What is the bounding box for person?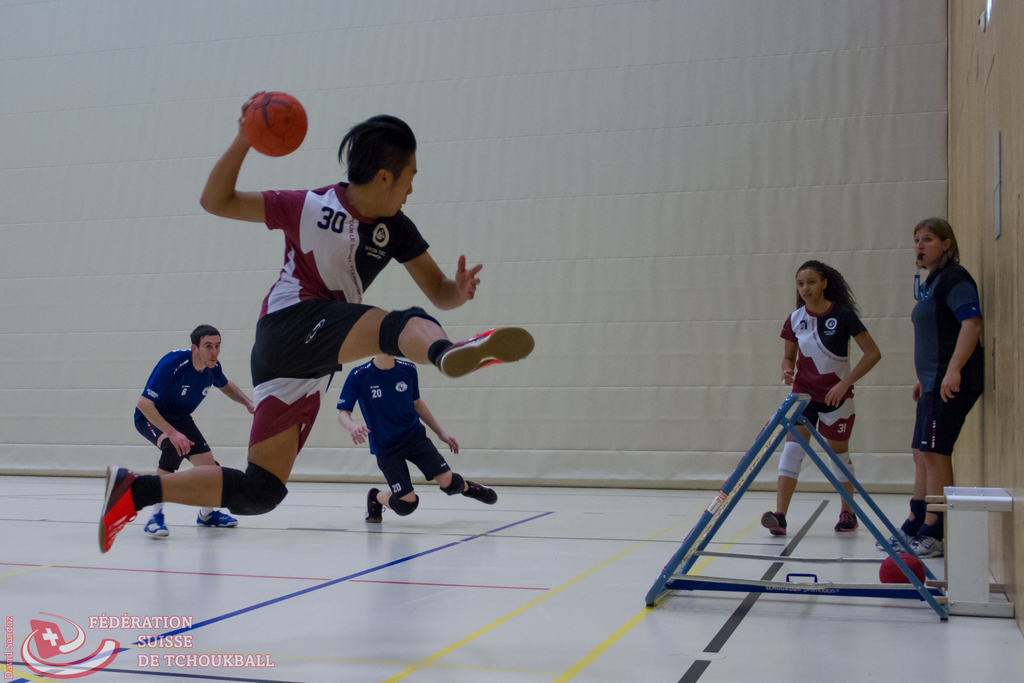
127:311:264:534.
